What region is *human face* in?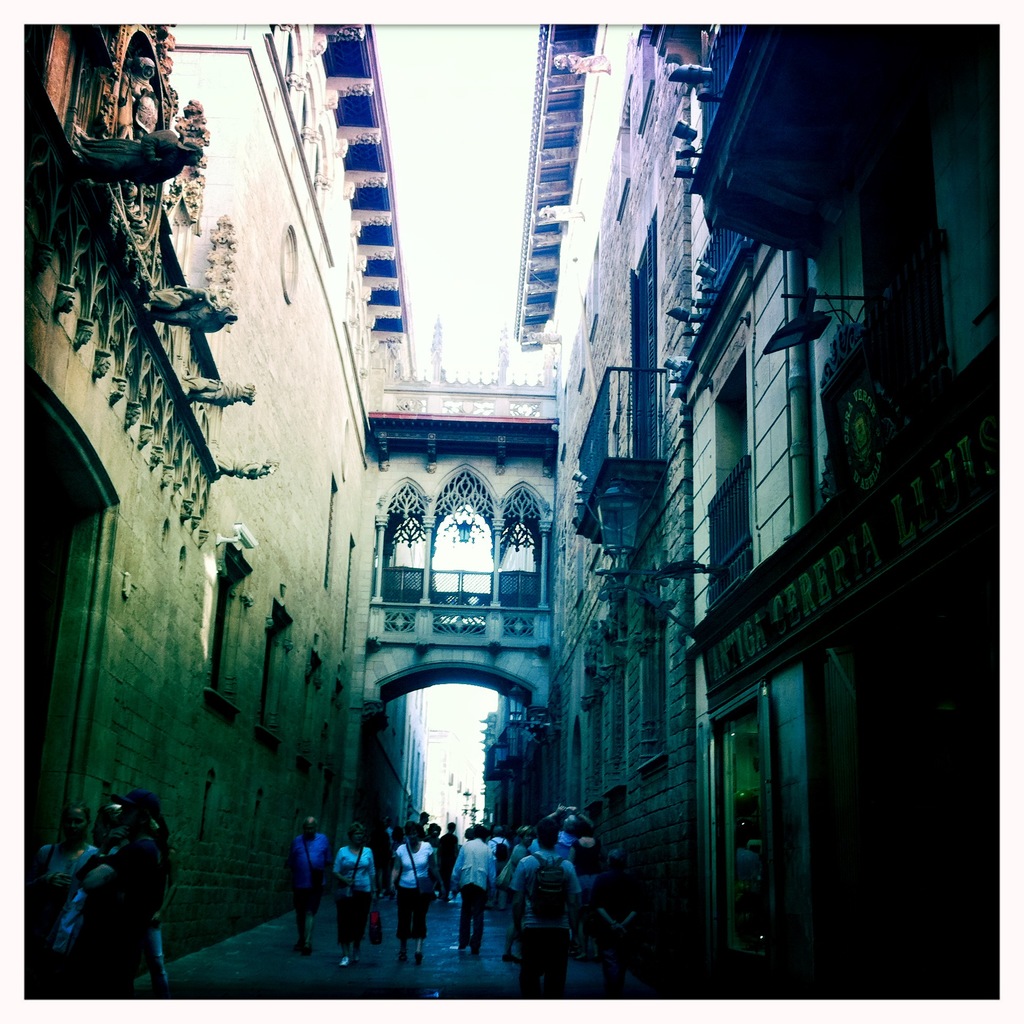
l=64, t=808, r=86, b=841.
